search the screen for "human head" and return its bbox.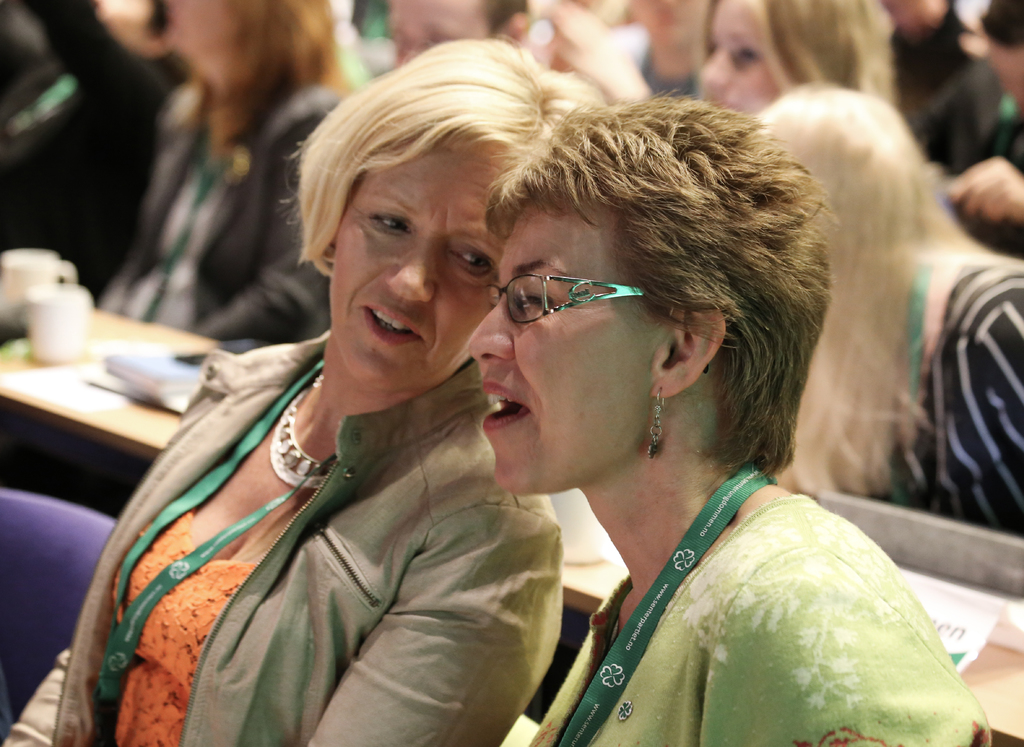
Found: [746, 83, 941, 344].
